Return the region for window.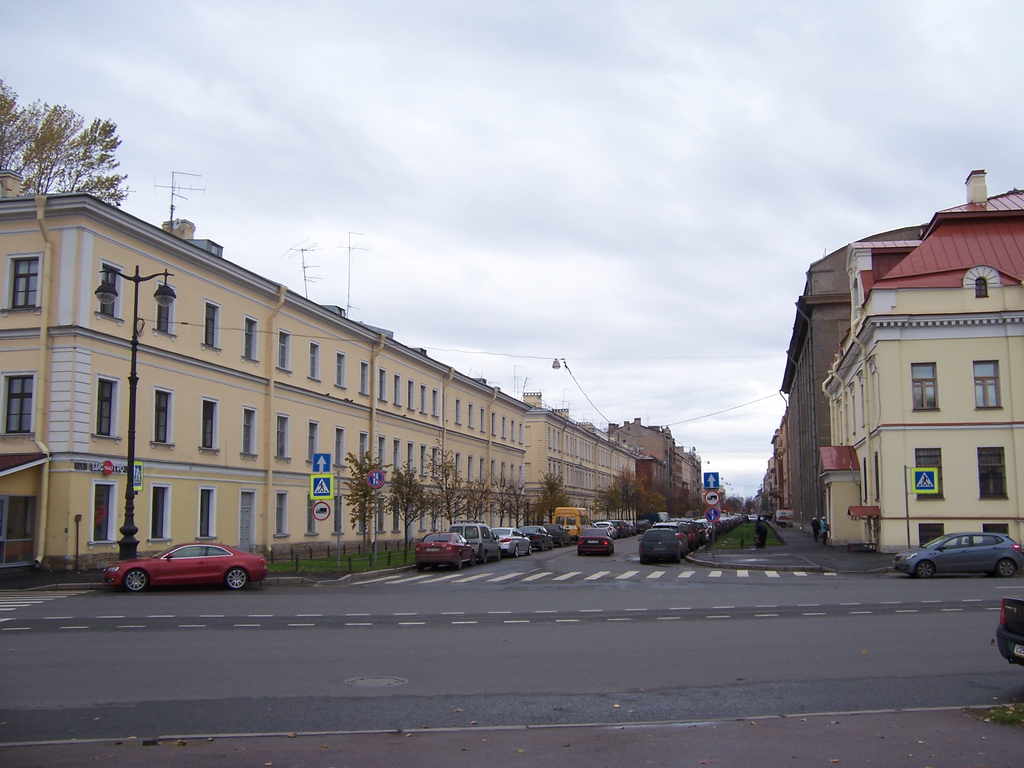
bbox=(0, 246, 44, 316).
